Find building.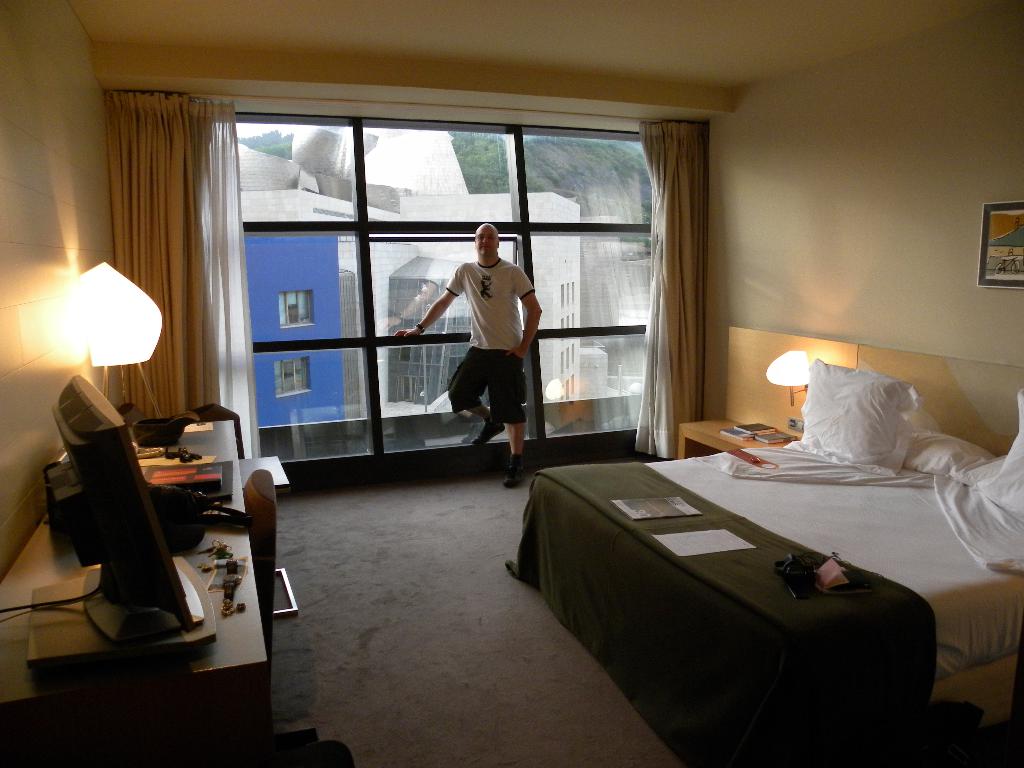
Rect(0, 3, 1023, 767).
